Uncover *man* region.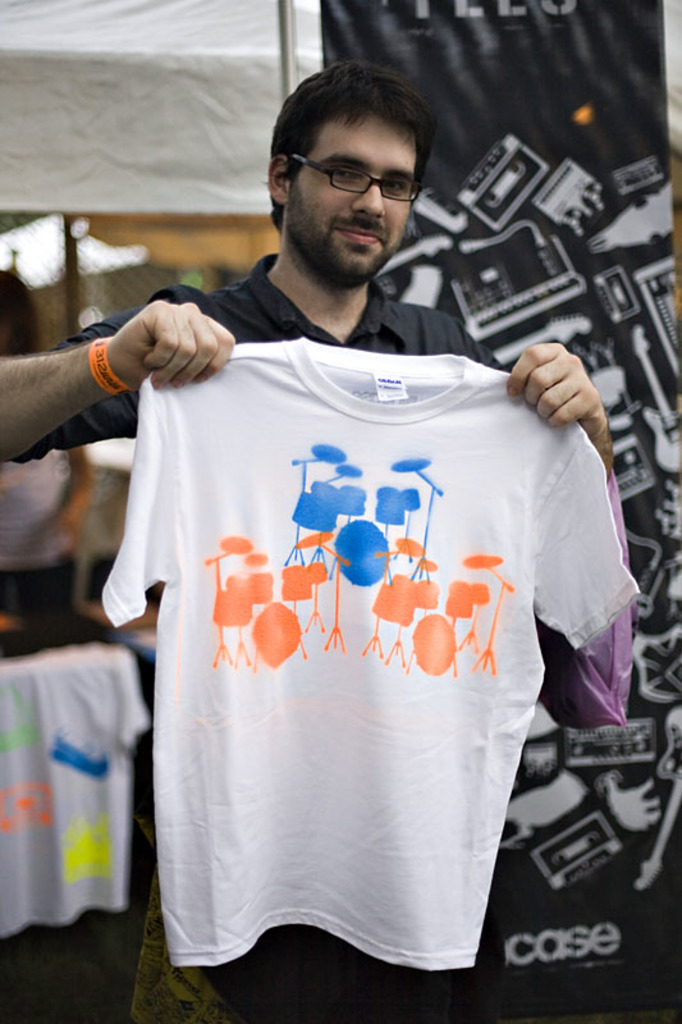
Uncovered: x1=55, y1=105, x2=615, y2=1018.
